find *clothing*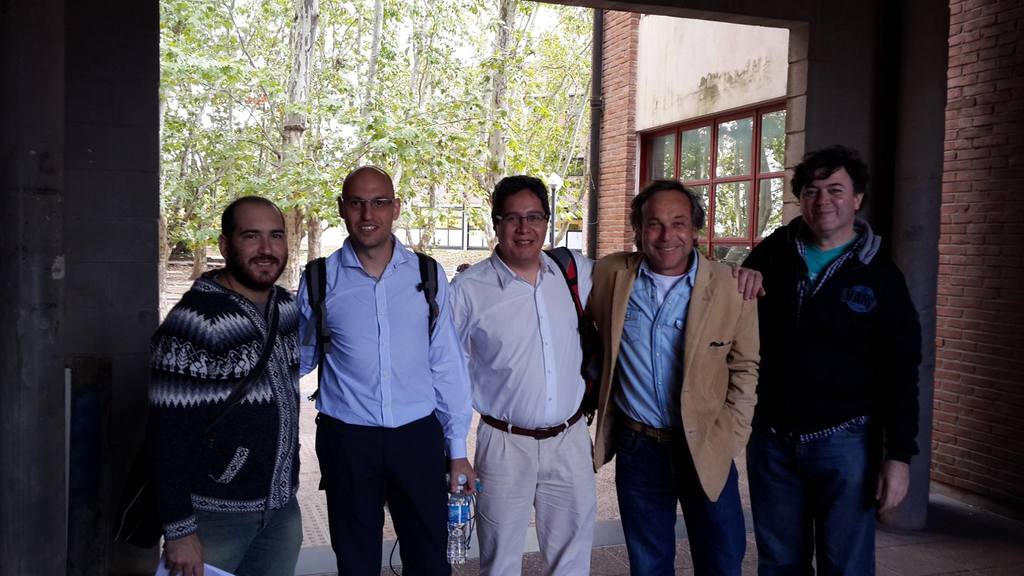
left=586, top=243, right=761, bottom=575
